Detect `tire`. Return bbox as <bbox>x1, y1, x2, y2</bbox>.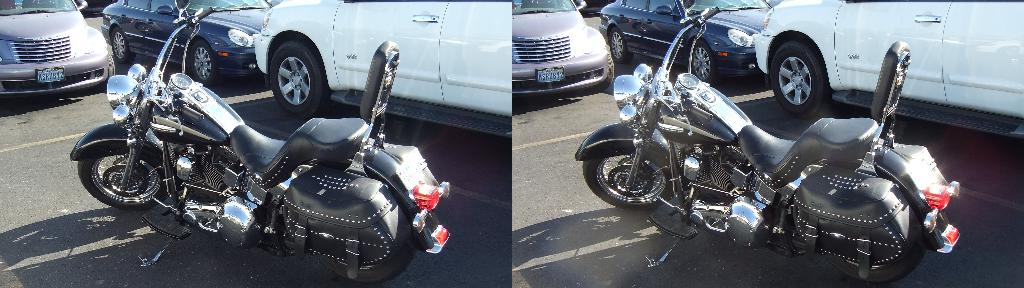
<bbox>270, 39, 328, 116</bbox>.
